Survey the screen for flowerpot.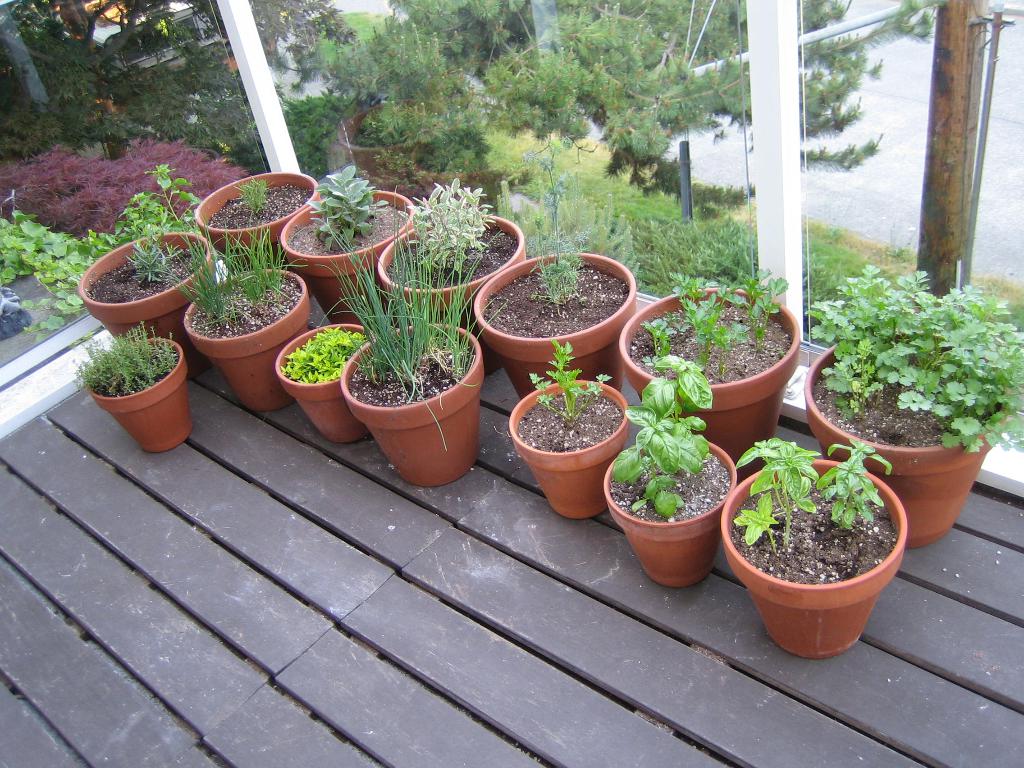
Survey found: box=[282, 188, 416, 329].
